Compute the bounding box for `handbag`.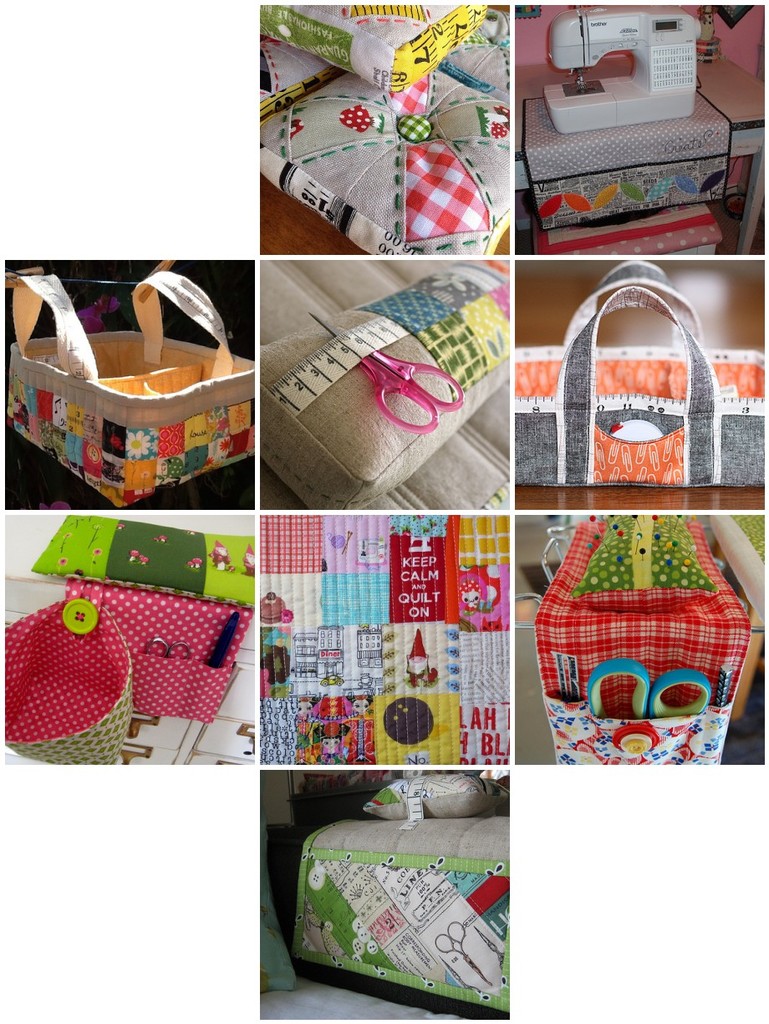
(left=294, top=771, right=510, bottom=1012).
